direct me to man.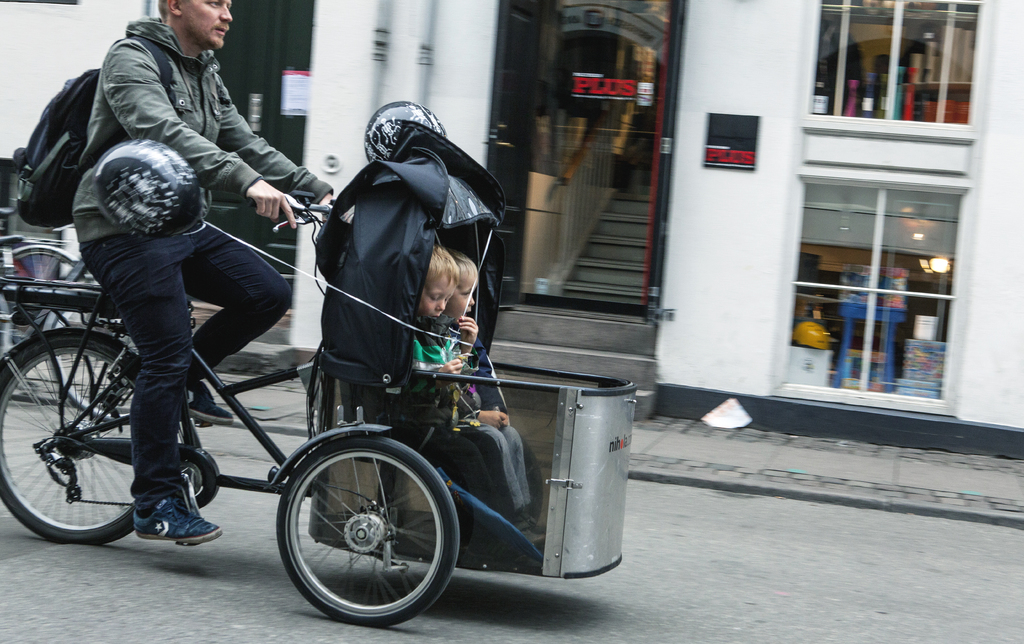
Direction: bbox=[56, 3, 317, 302].
